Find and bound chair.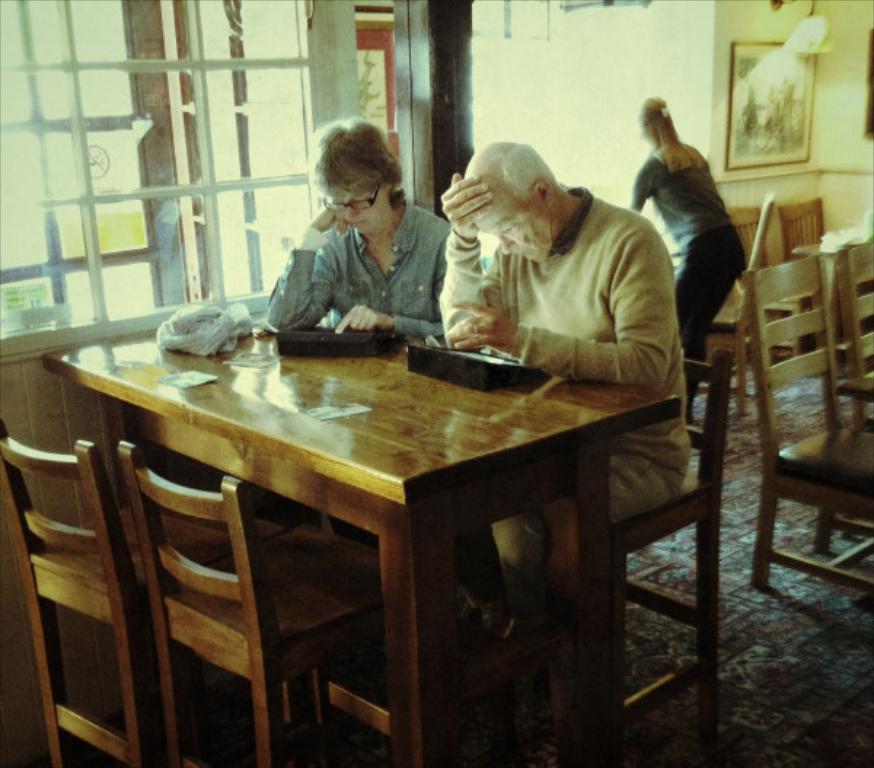
Bound: {"left": 730, "top": 203, "right": 811, "bottom": 360}.
